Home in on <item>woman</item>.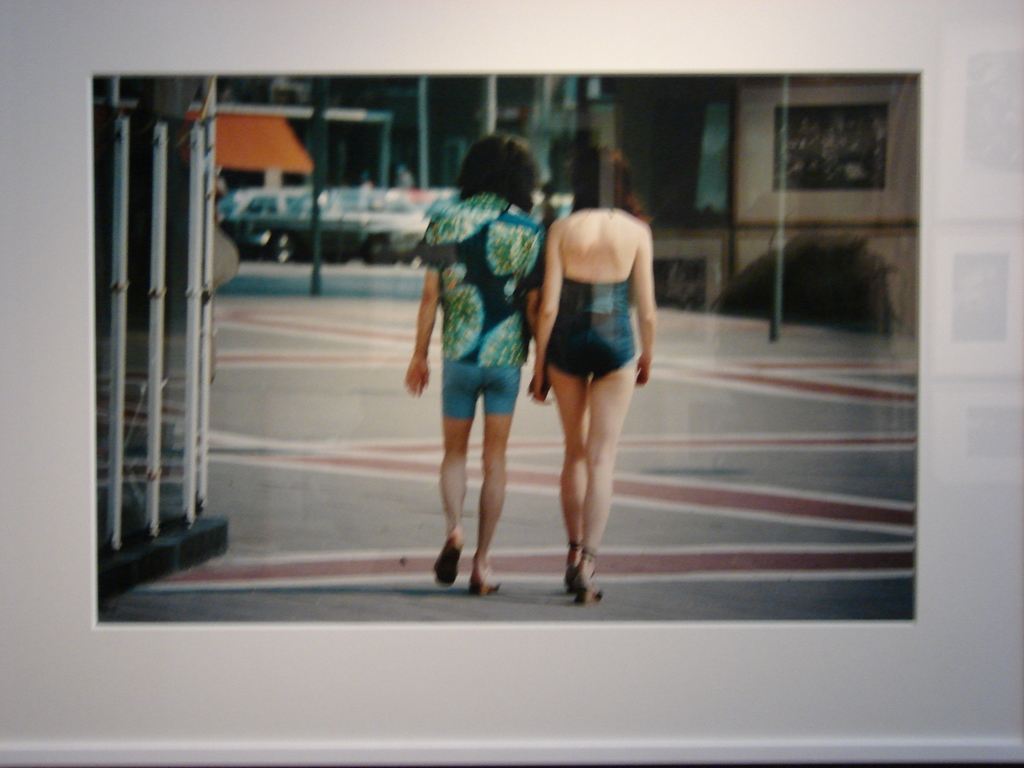
Homed in at x1=517, y1=149, x2=657, y2=583.
